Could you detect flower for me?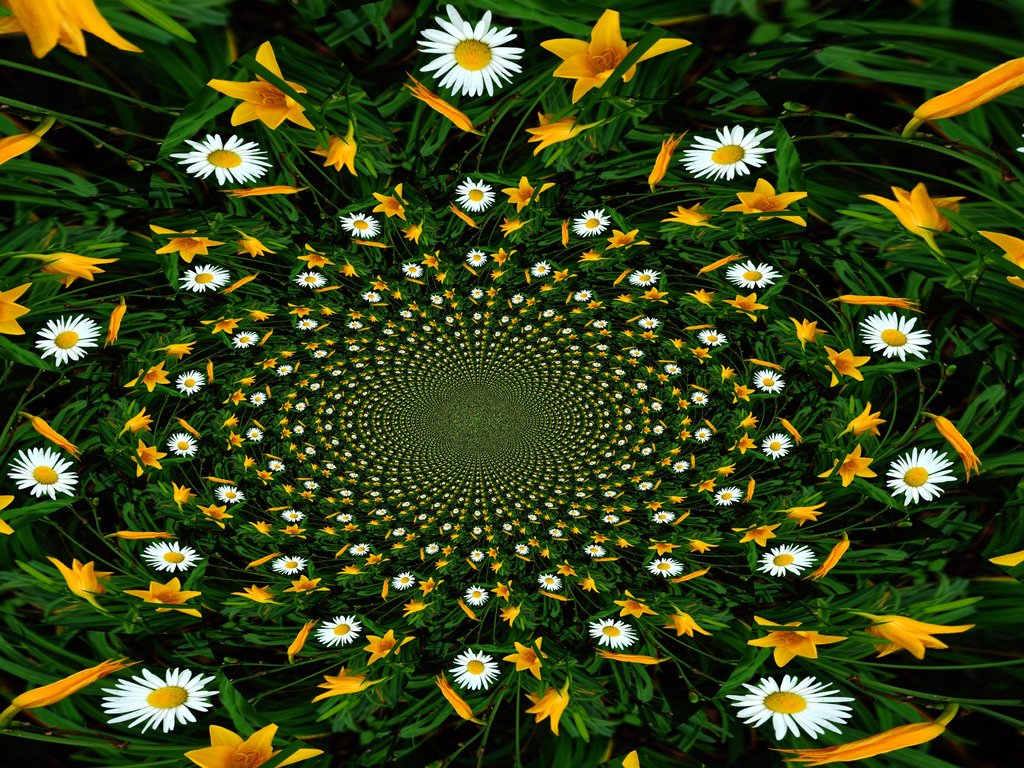
Detection result: [271,362,291,384].
